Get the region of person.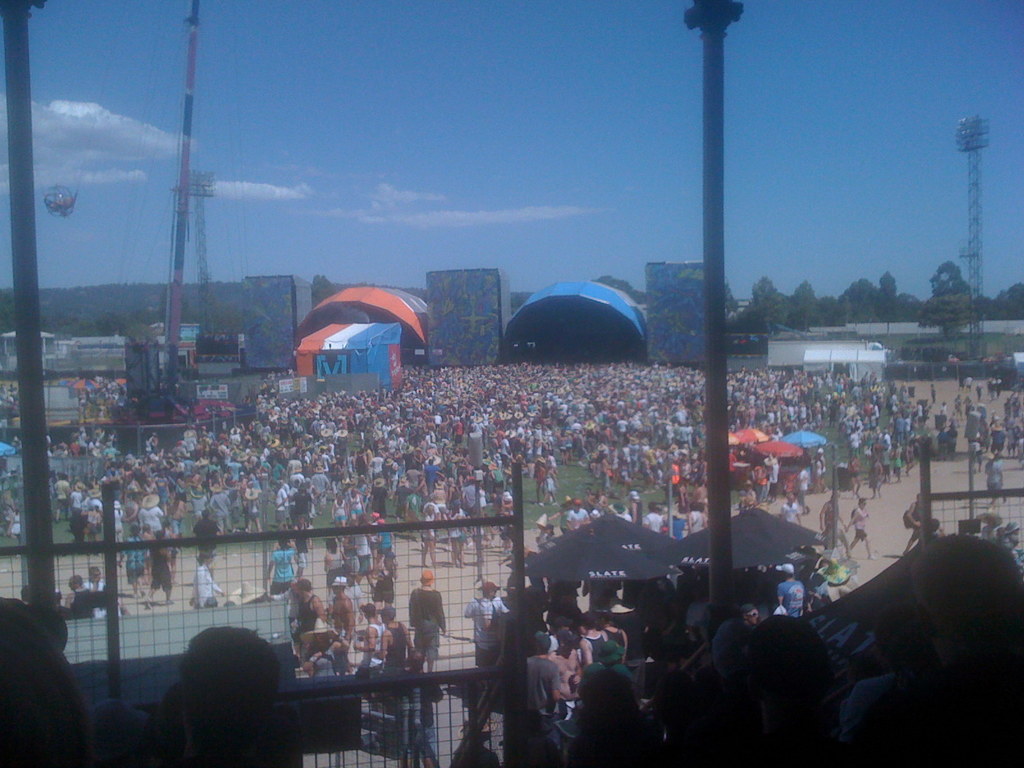
bbox=(842, 497, 872, 563).
